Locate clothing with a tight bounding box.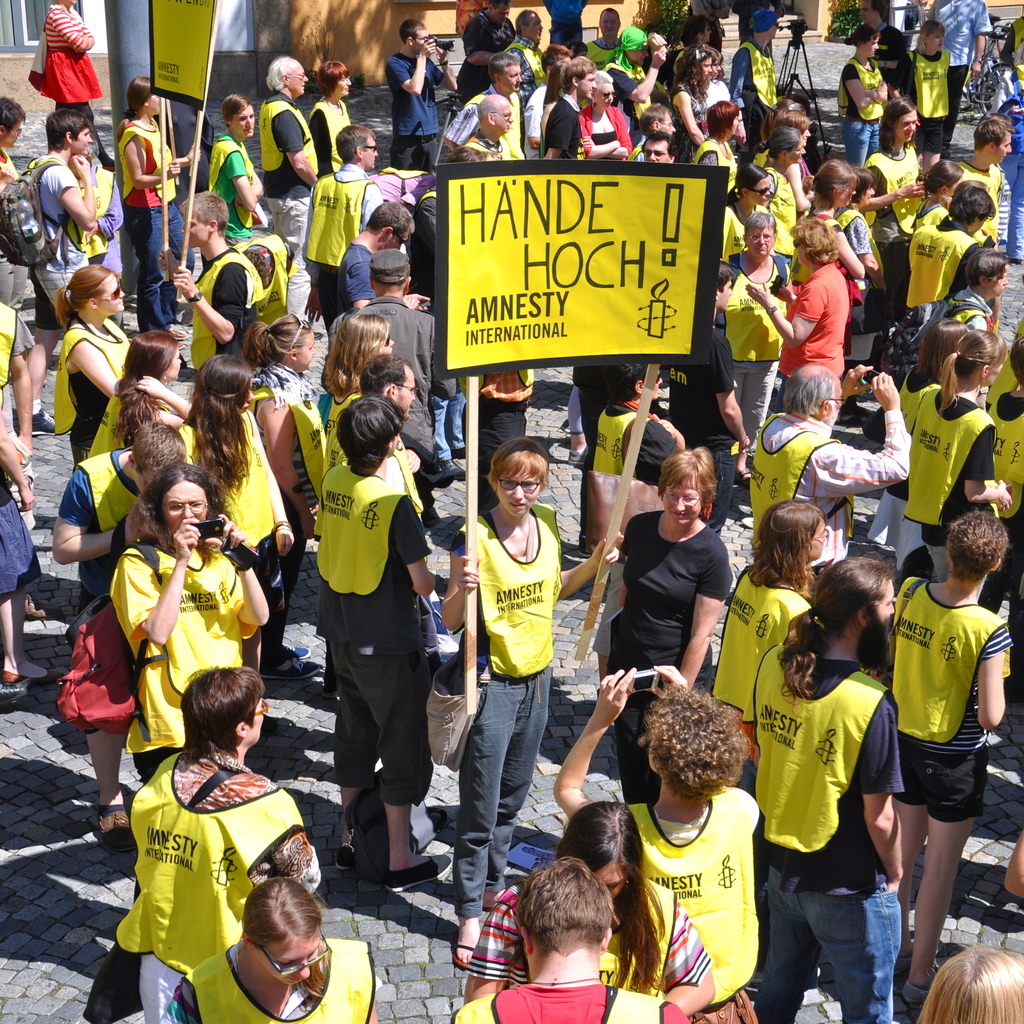
BBox(773, 255, 859, 384).
